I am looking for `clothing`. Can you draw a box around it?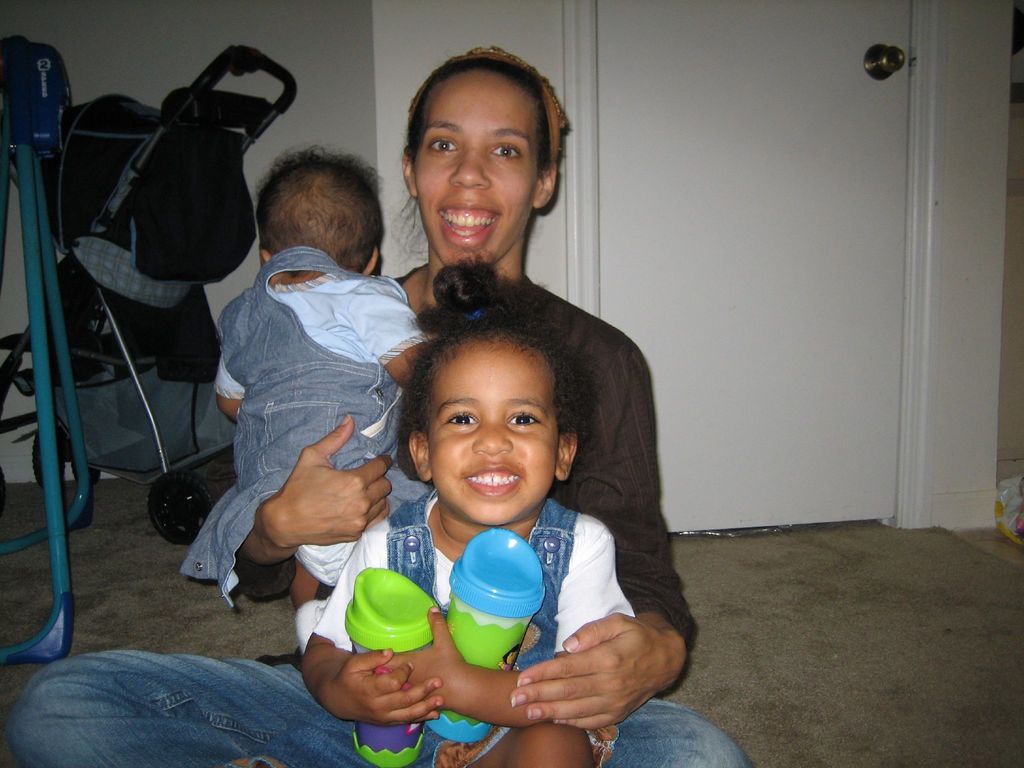
Sure, the bounding box is 313, 486, 627, 767.
